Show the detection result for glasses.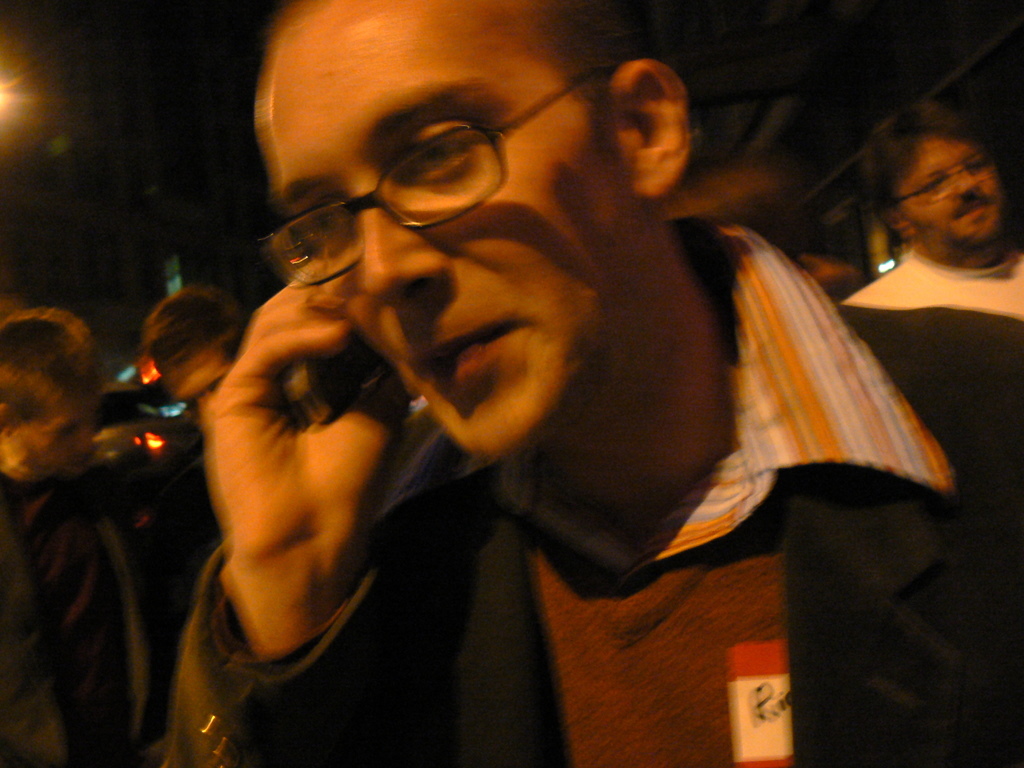
[left=887, top=150, right=992, bottom=211].
